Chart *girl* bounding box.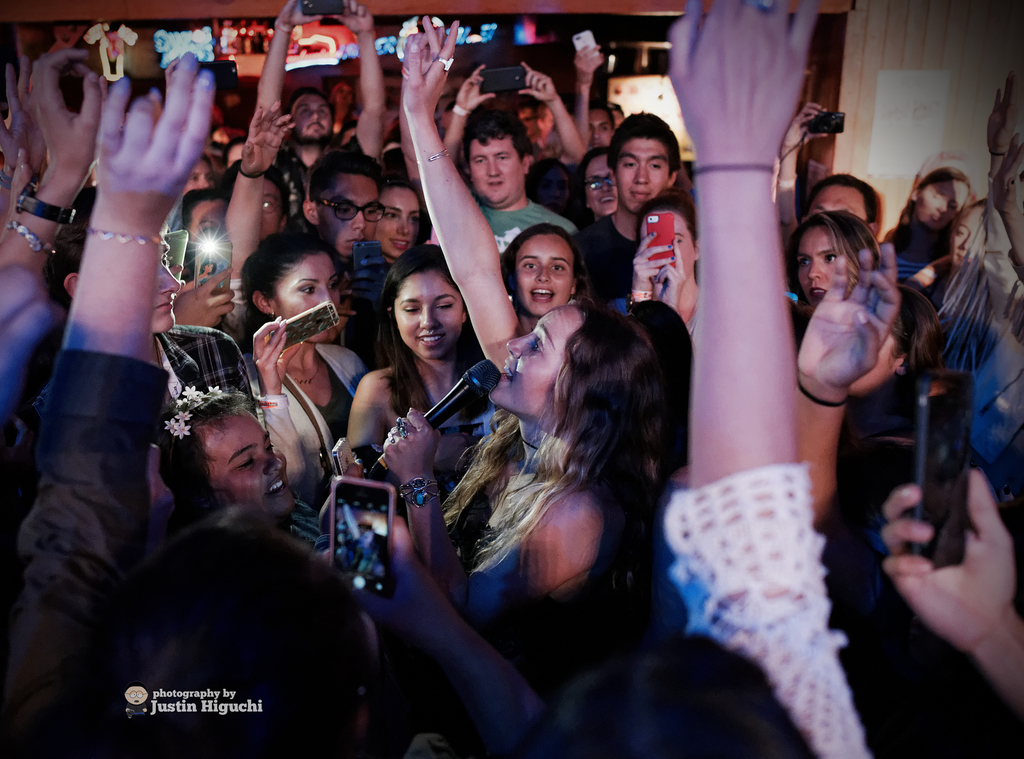
Charted: <bbox>504, 219, 577, 318</bbox>.
